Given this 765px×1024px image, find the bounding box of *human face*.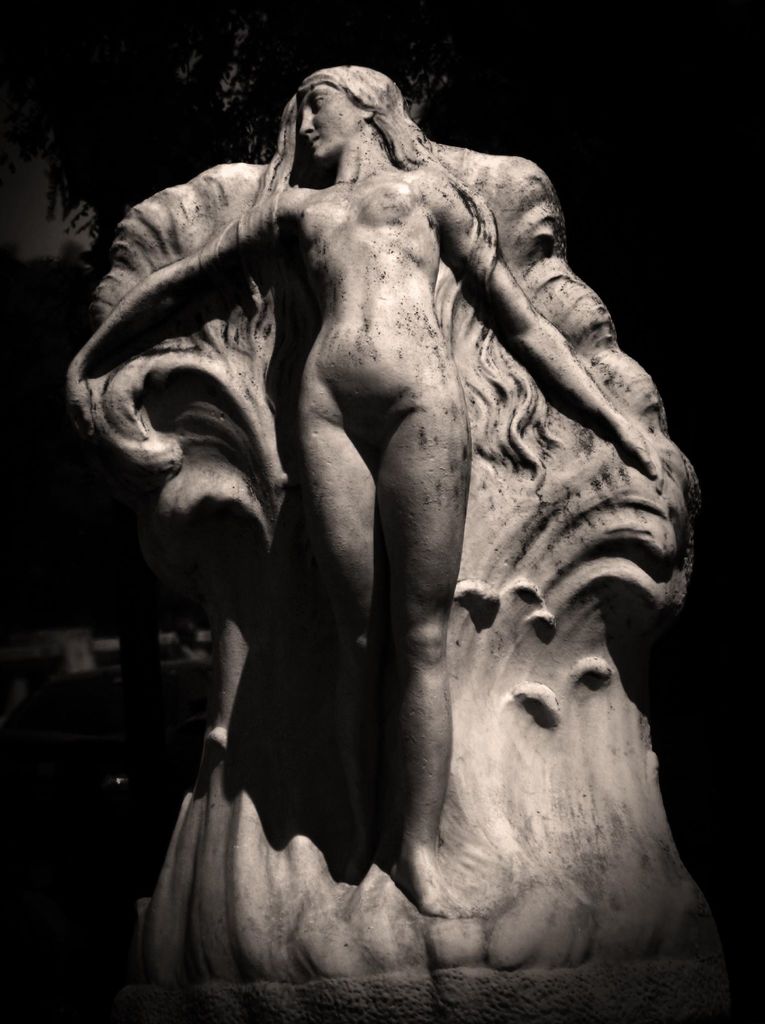
299, 80, 361, 162.
